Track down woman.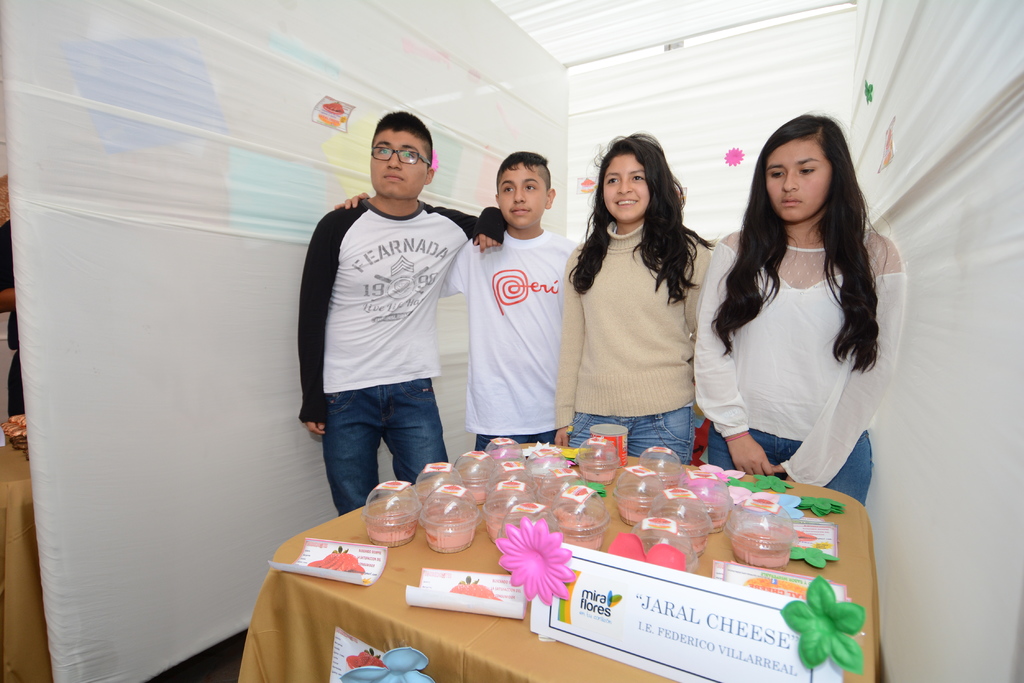
Tracked to BBox(553, 126, 719, 469).
